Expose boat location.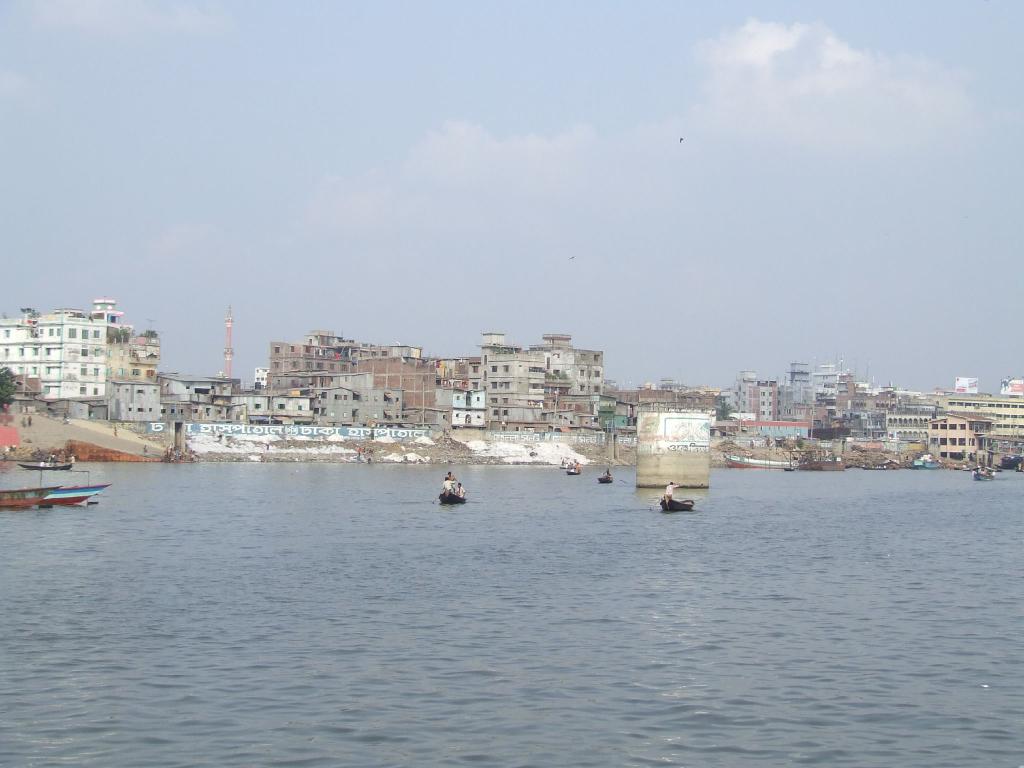
Exposed at pyautogui.locateOnScreen(655, 494, 692, 516).
